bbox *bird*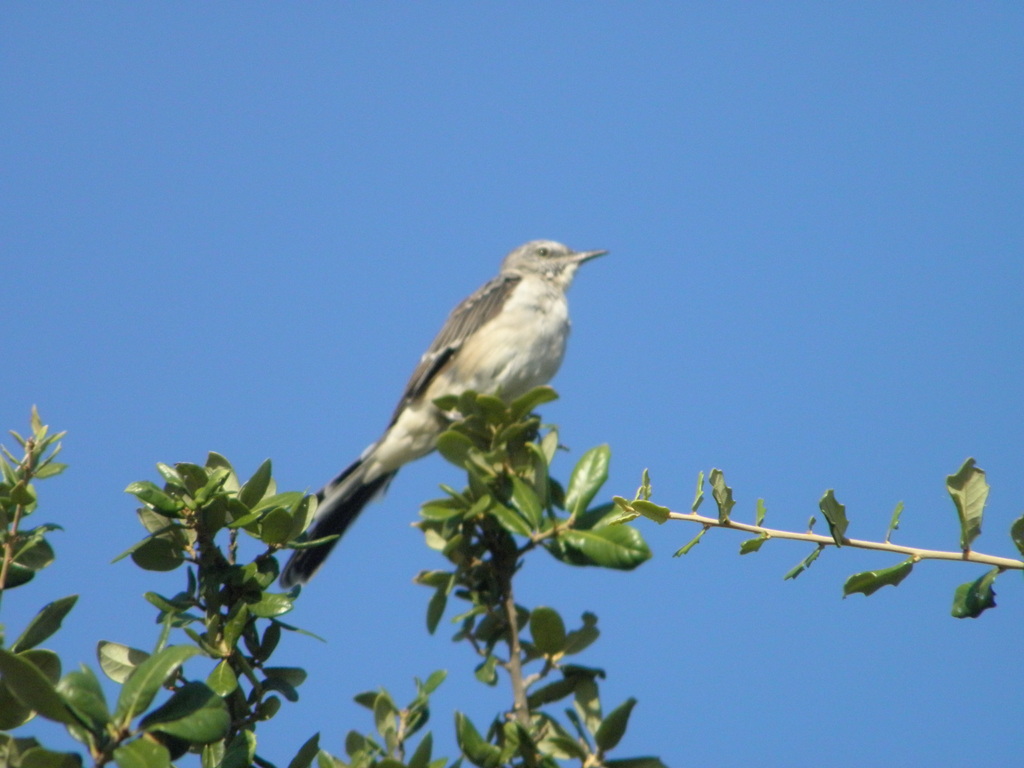
<bbox>265, 238, 598, 572</bbox>
